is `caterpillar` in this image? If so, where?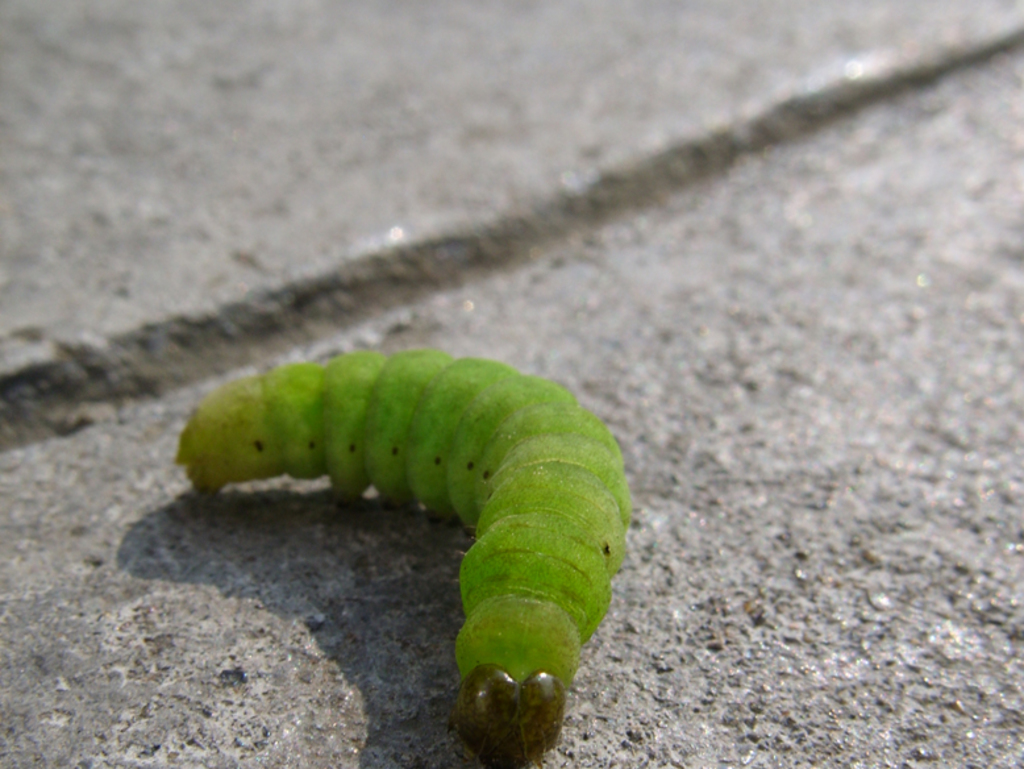
Yes, at [176,348,632,768].
